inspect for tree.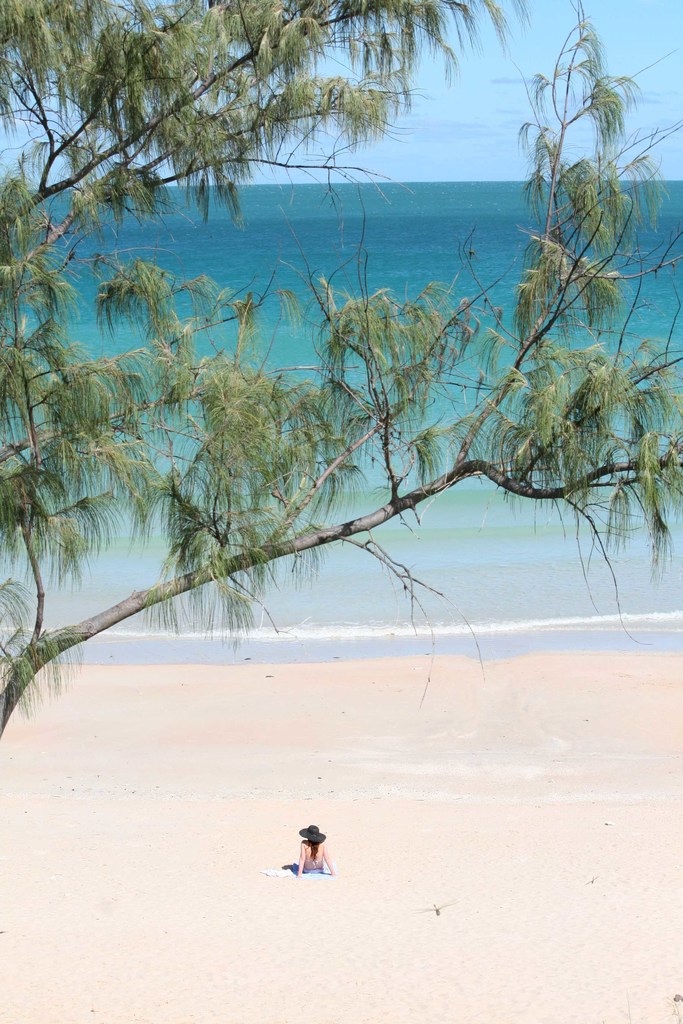
Inspection: bbox=(0, 0, 682, 739).
